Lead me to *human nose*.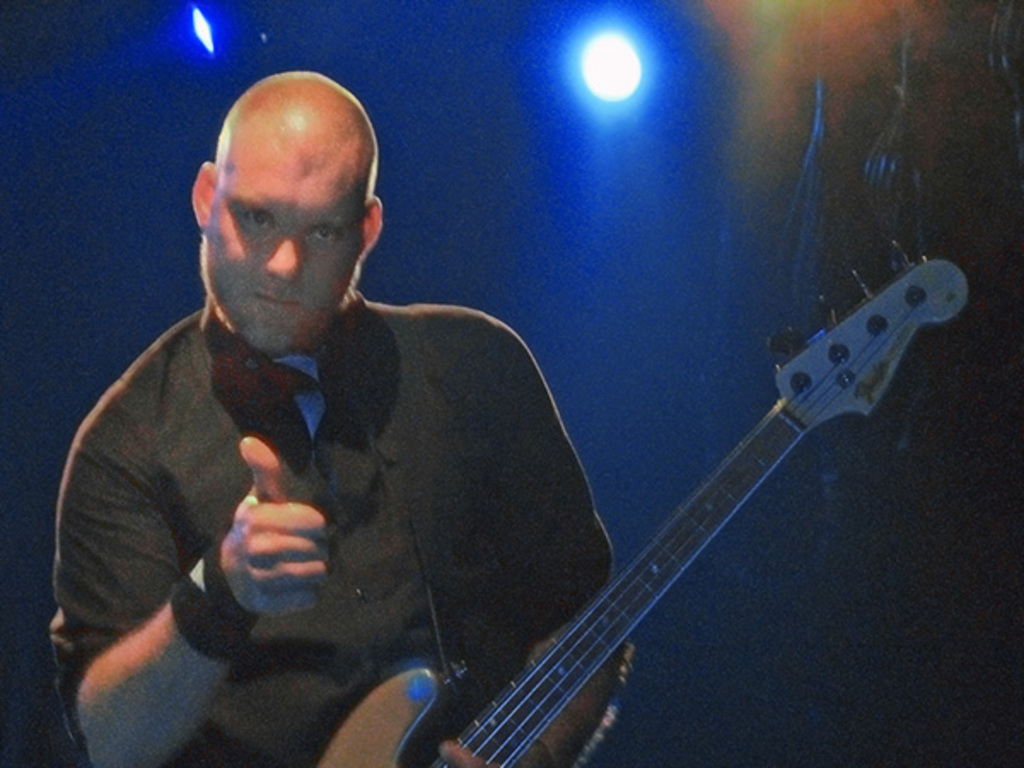
Lead to locate(268, 232, 304, 280).
